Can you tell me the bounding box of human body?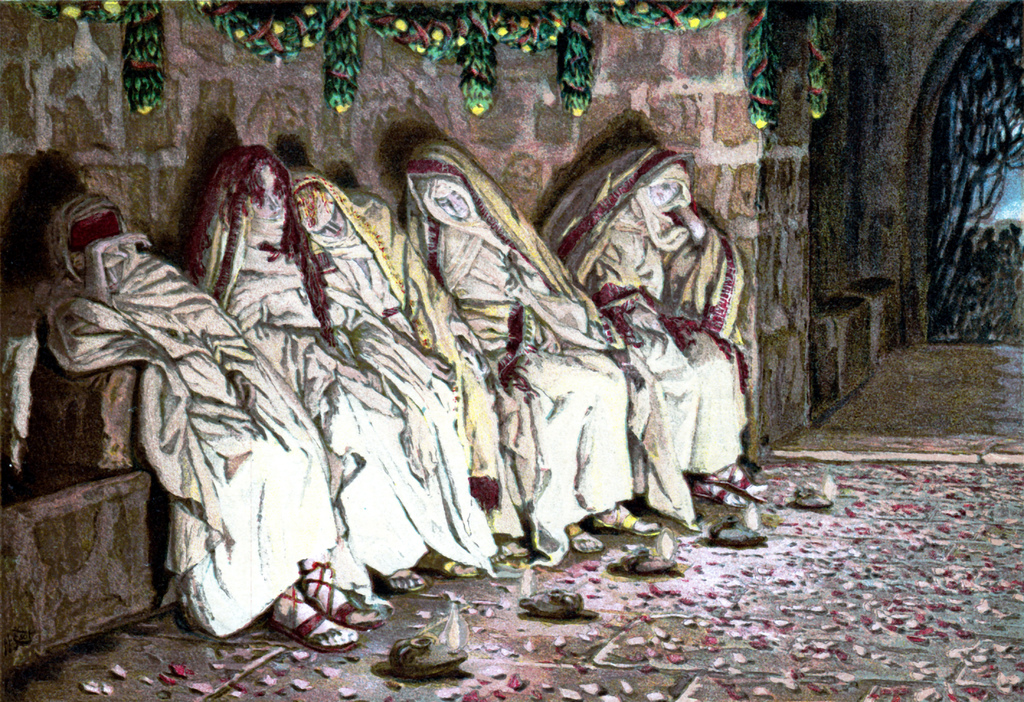
[291,170,499,578].
